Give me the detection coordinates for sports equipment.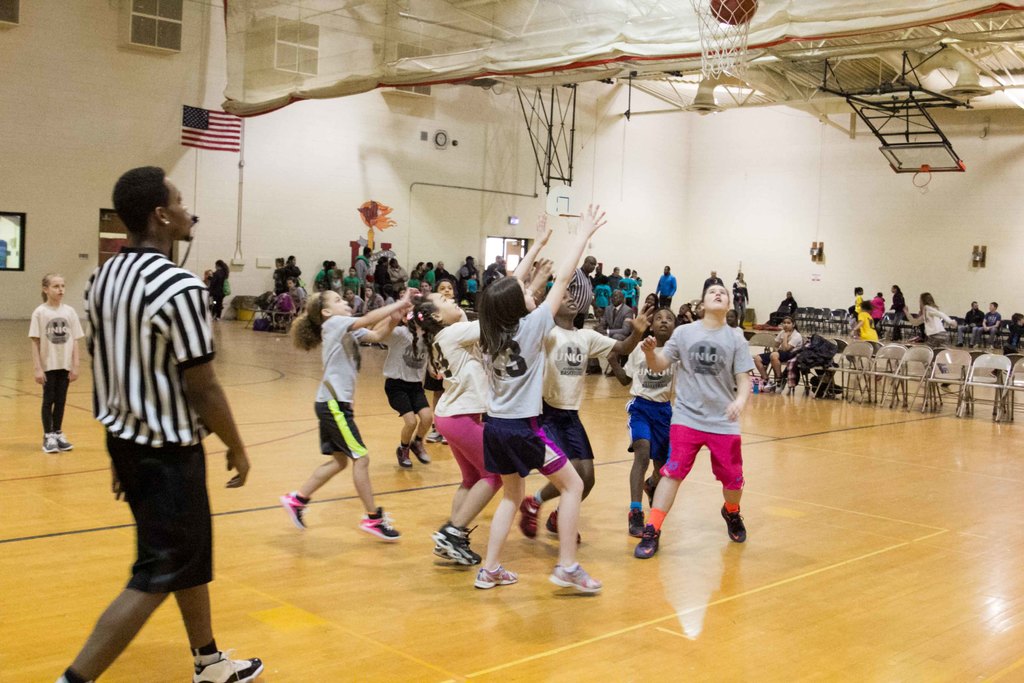
region(710, 0, 760, 26).
